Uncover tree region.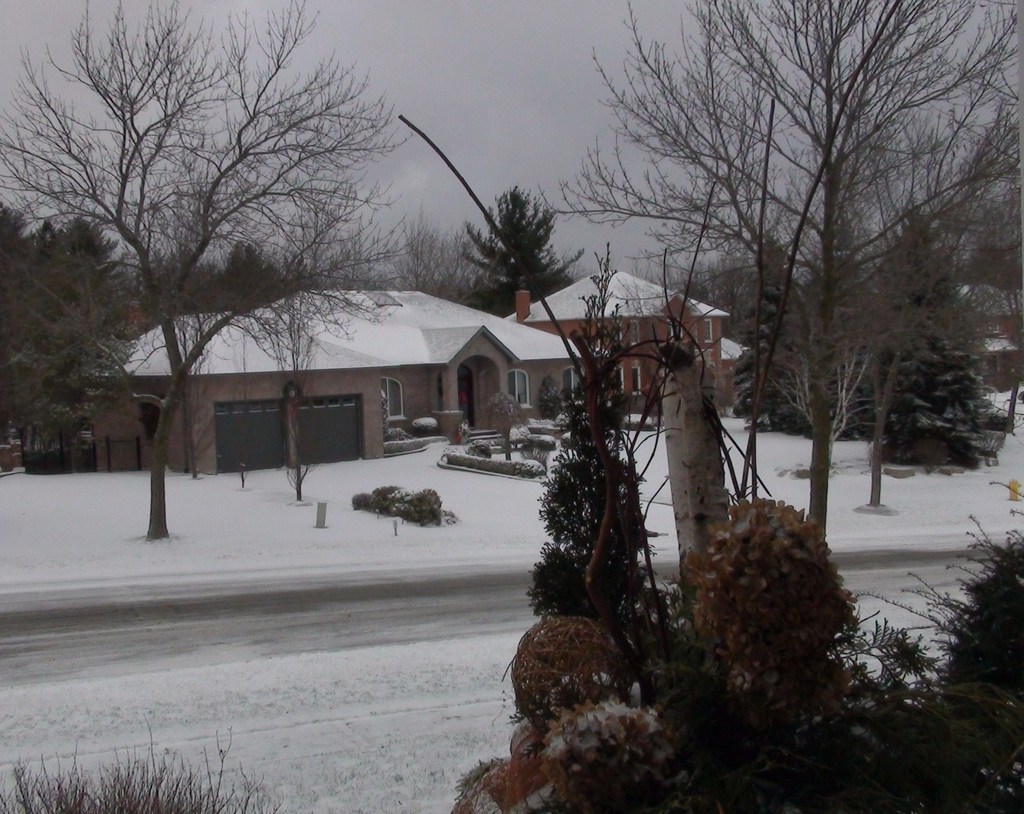
Uncovered: [x1=33, y1=329, x2=126, y2=459].
